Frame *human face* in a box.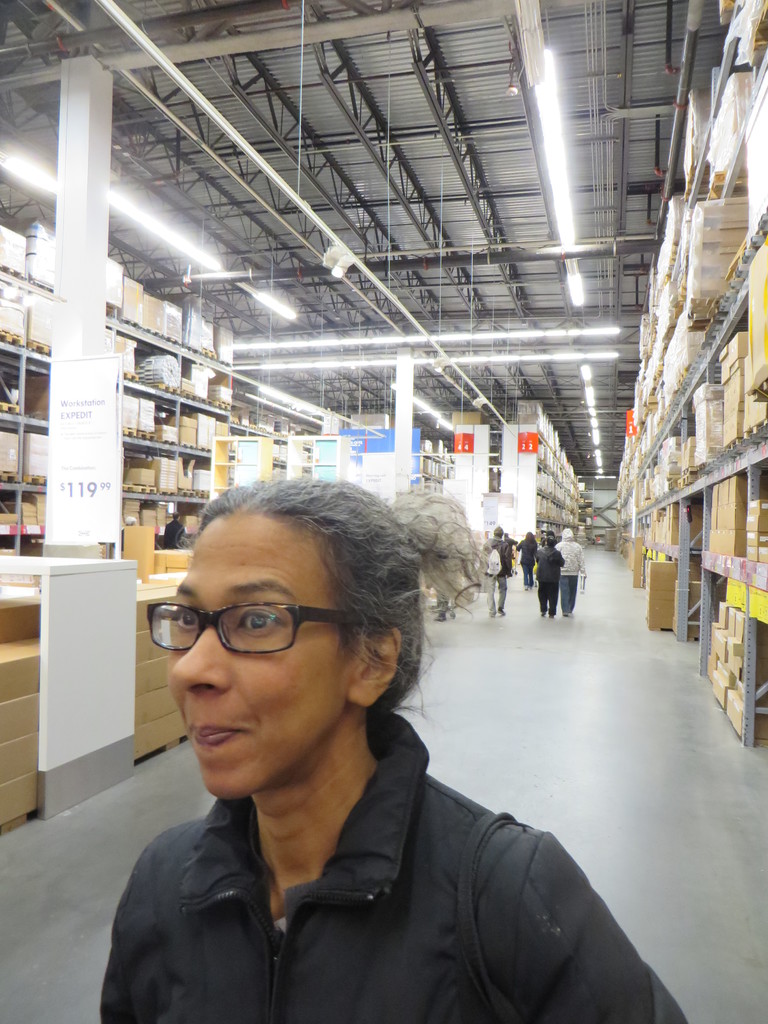
x1=172 y1=514 x2=353 y2=797.
